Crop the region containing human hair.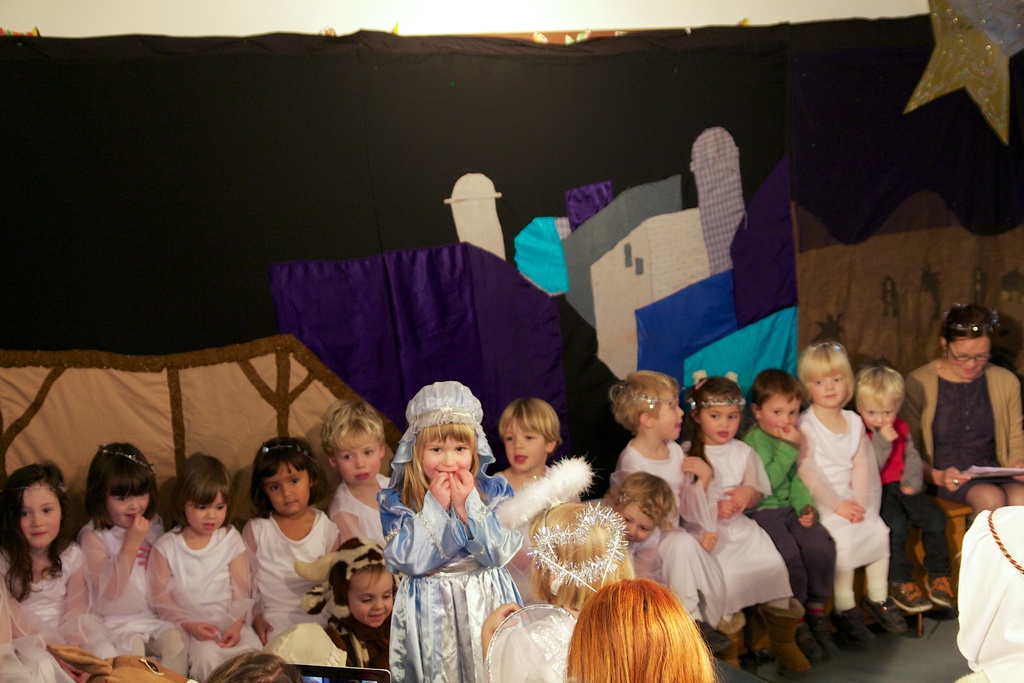
Crop region: left=87, top=441, right=158, bottom=533.
